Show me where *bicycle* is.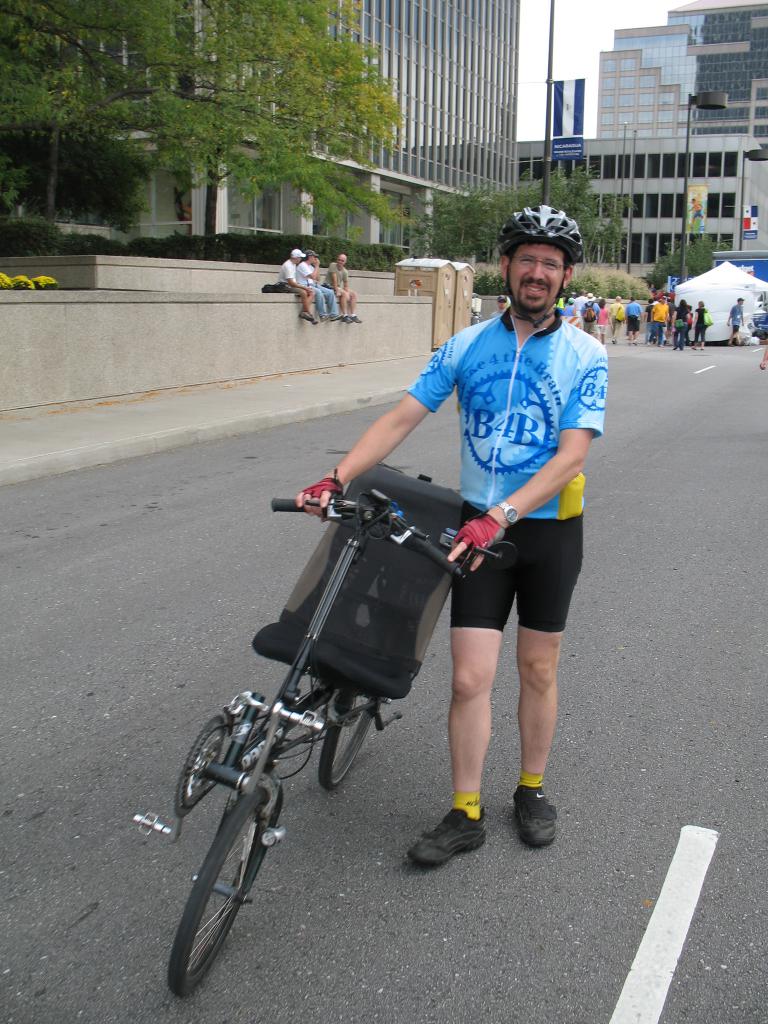
*bicycle* is at <bbox>160, 461, 489, 974</bbox>.
